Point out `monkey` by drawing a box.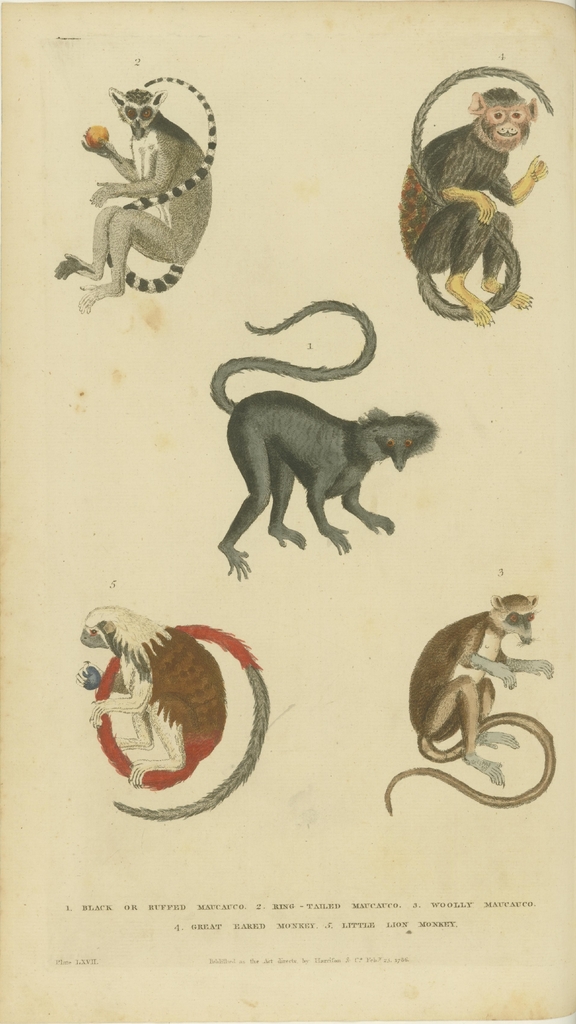
401,68,557,323.
